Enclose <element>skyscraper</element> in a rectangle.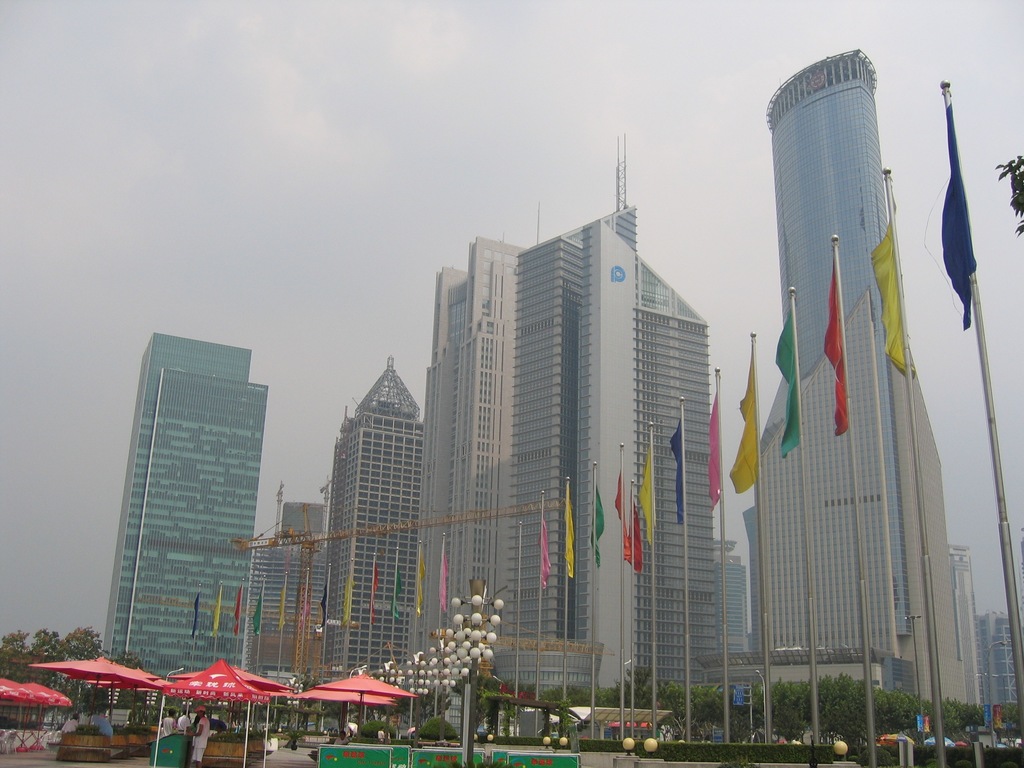
129,365,268,670.
